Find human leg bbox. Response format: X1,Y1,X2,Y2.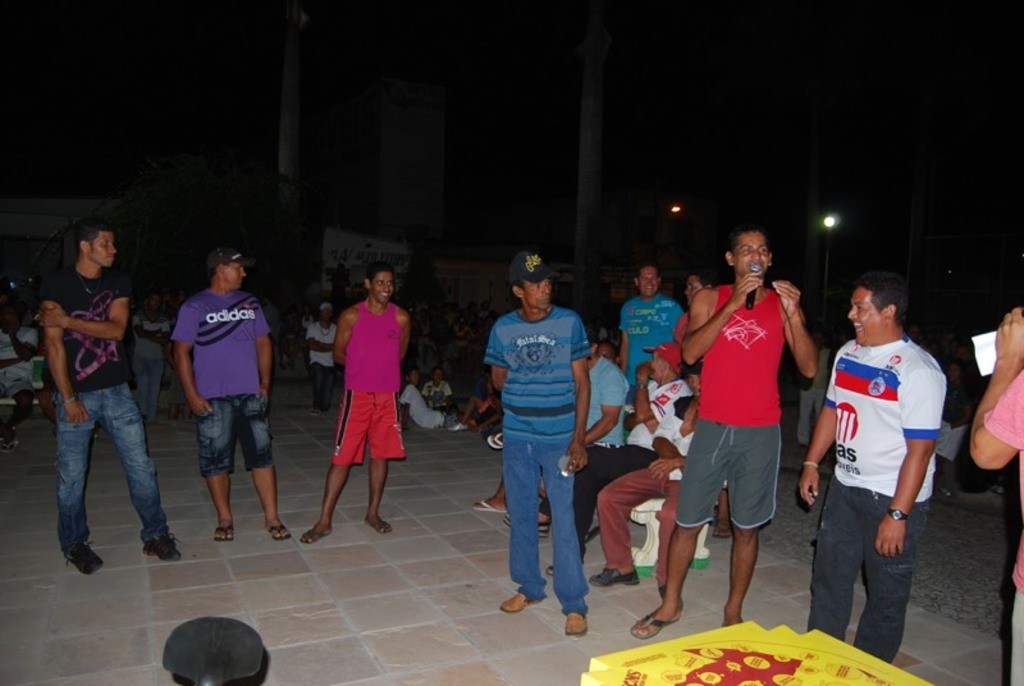
308,357,320,416.
